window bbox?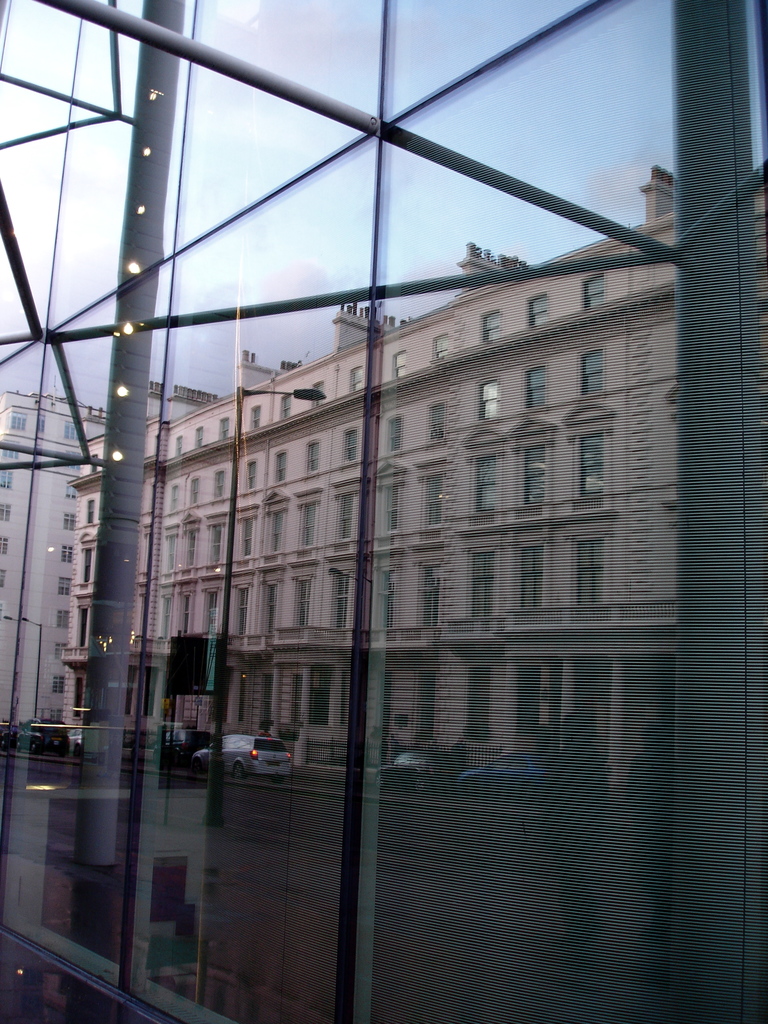
[x1=280, y1=396, x2=292, y2=419]
